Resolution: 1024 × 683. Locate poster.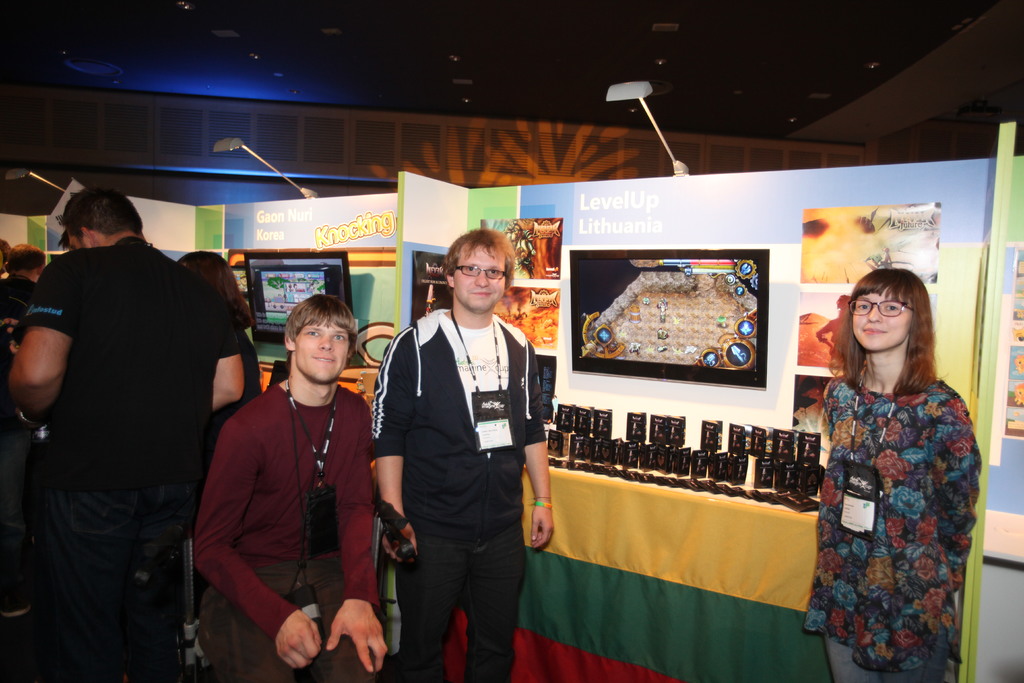
BBox(483, 217, 561, 280).
